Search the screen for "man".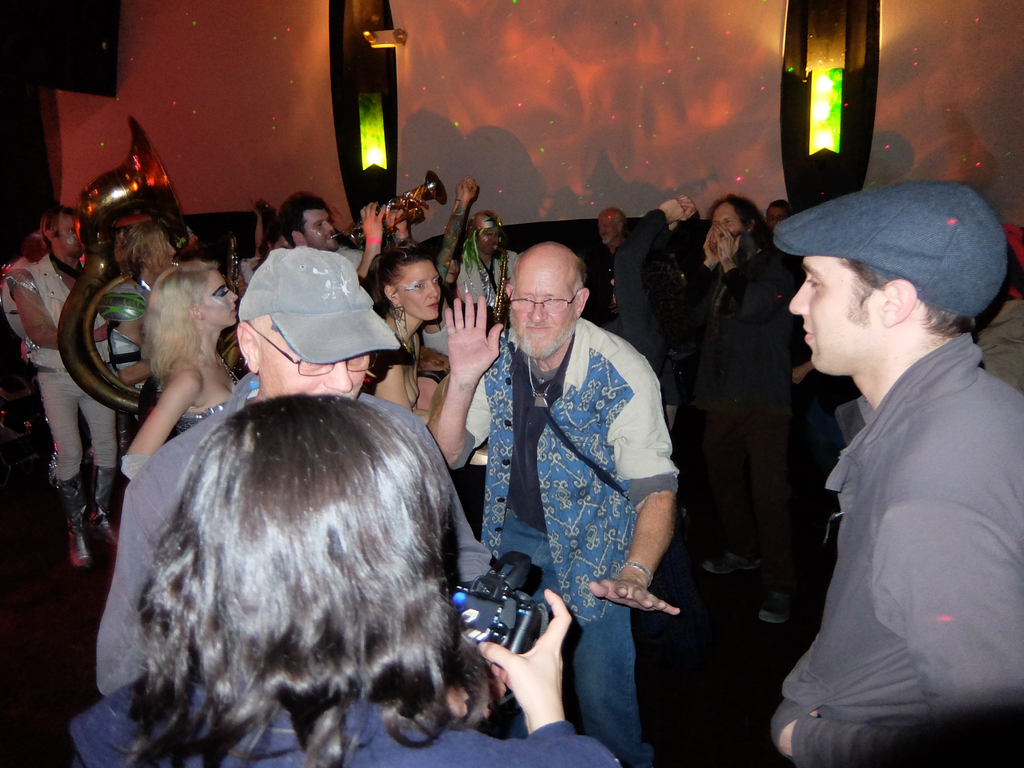
Found at 91 257 490 700.
